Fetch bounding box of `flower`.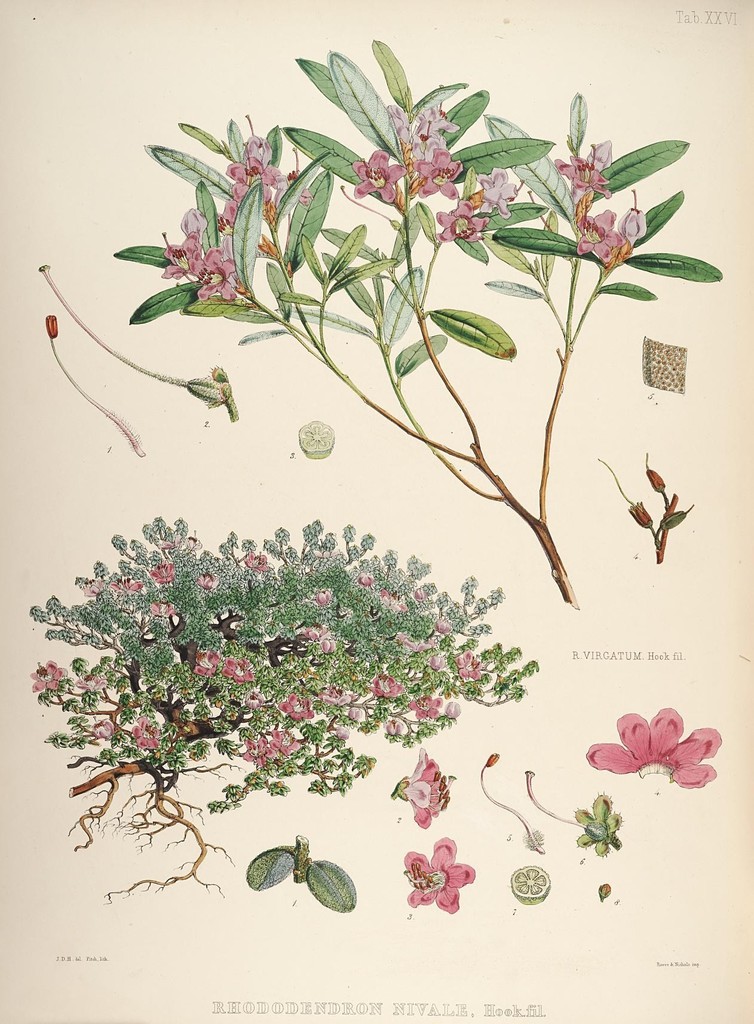
Bbox: 398,636,433,659.
